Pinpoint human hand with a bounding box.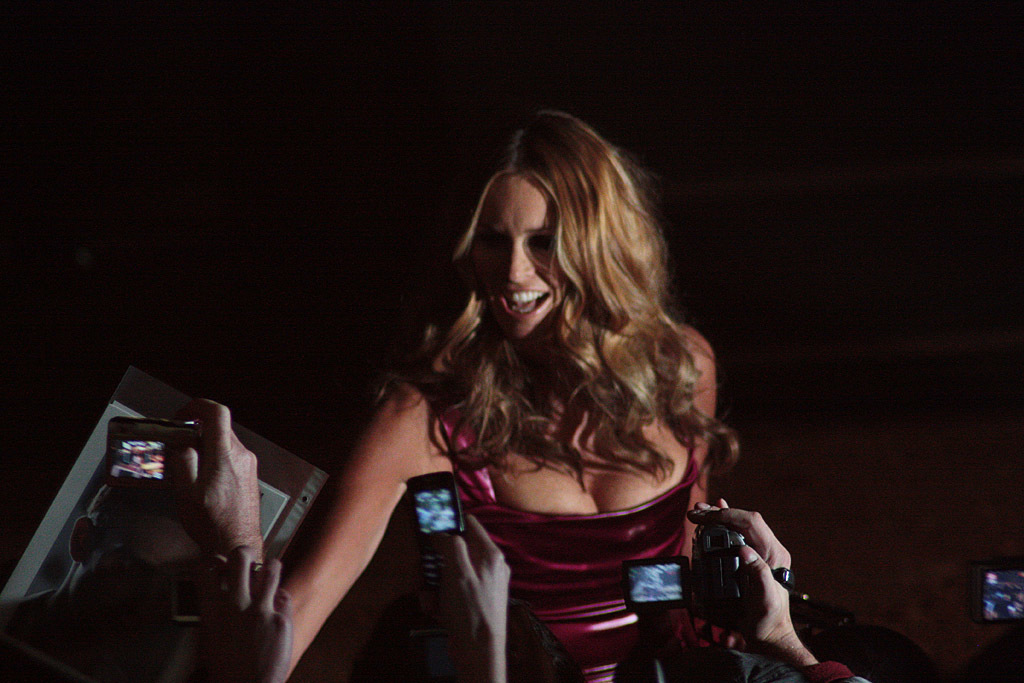
[687,497,797,657].
